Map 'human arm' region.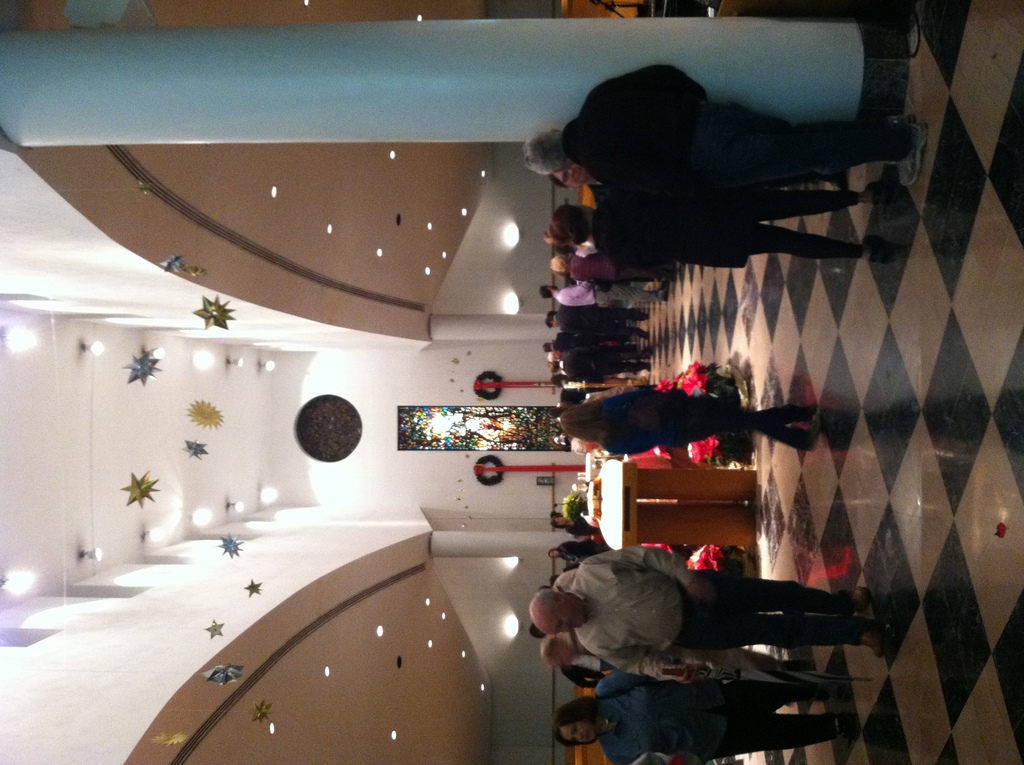
Mapped to box=[620, 641, 703, 686].
